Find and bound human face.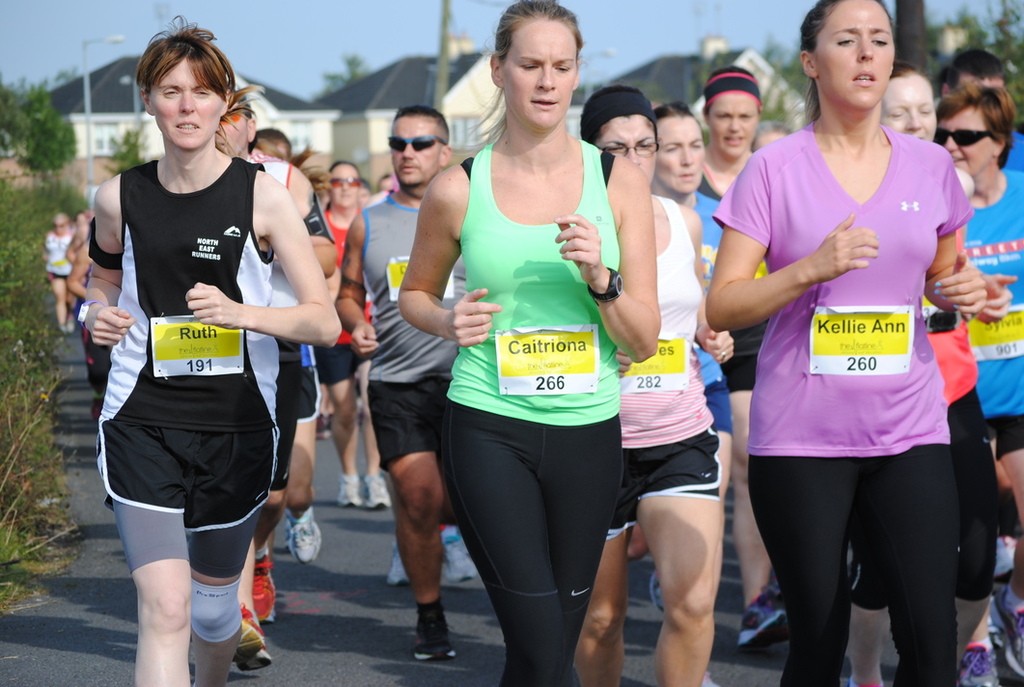
Bound: [881,76,937,144].
